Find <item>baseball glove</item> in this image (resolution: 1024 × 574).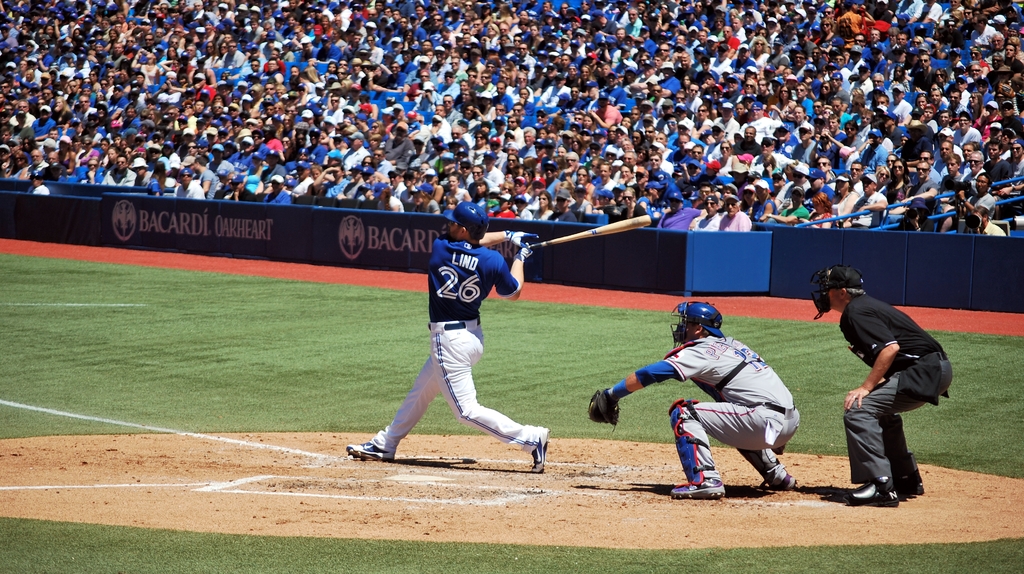
[x1=588, y1=387, x2=621, y2=434].
